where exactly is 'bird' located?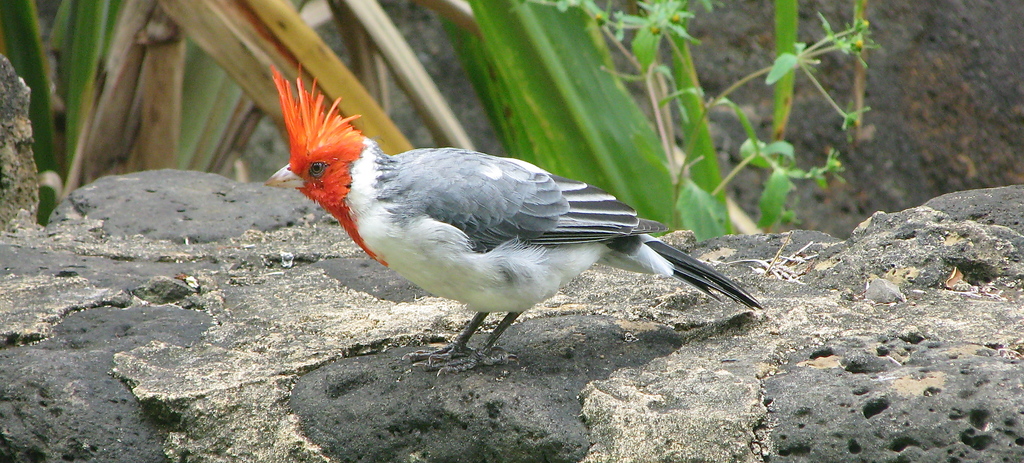
Its bounding box is <box>262,90,741,360</box>.
